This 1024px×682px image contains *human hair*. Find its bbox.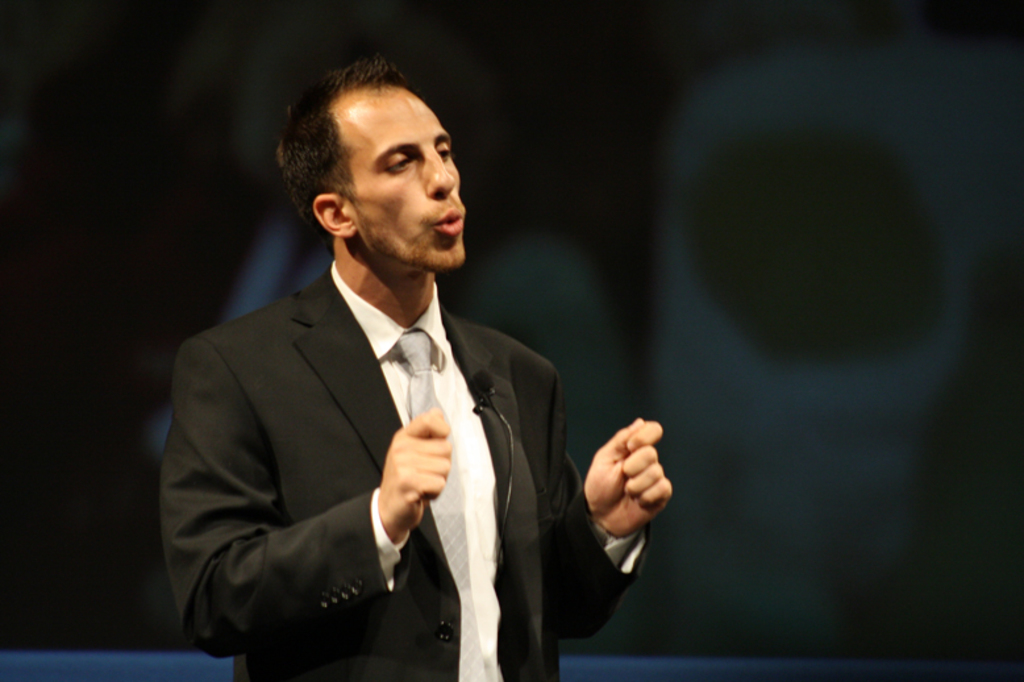
pyautogui.locateOnScreen(274, 51, 408, 253).
